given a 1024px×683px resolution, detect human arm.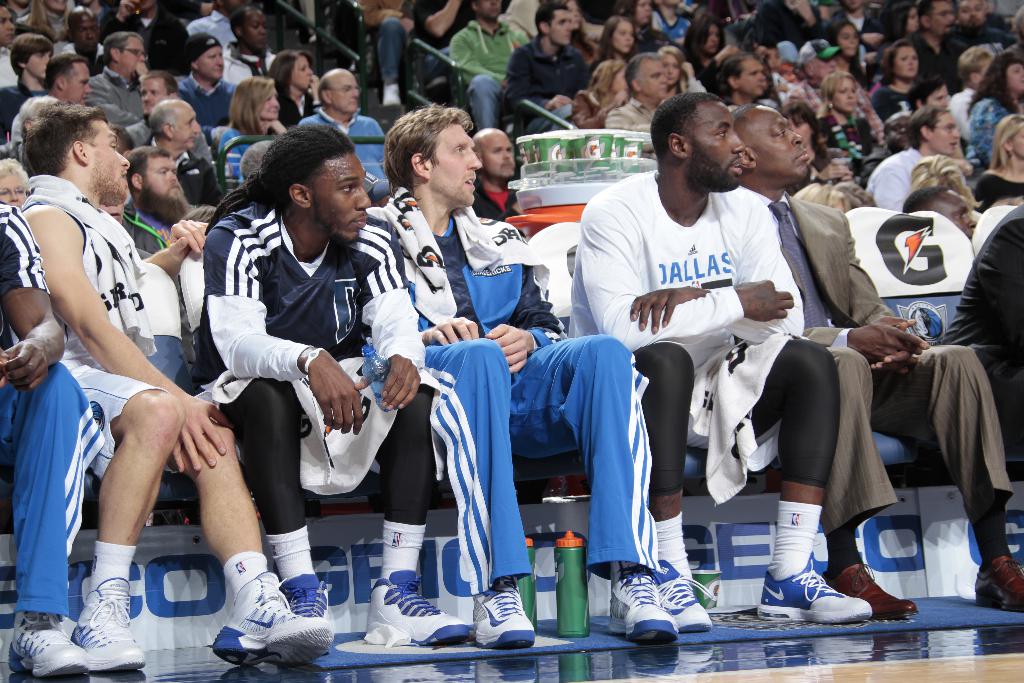
0 212 63 383.
